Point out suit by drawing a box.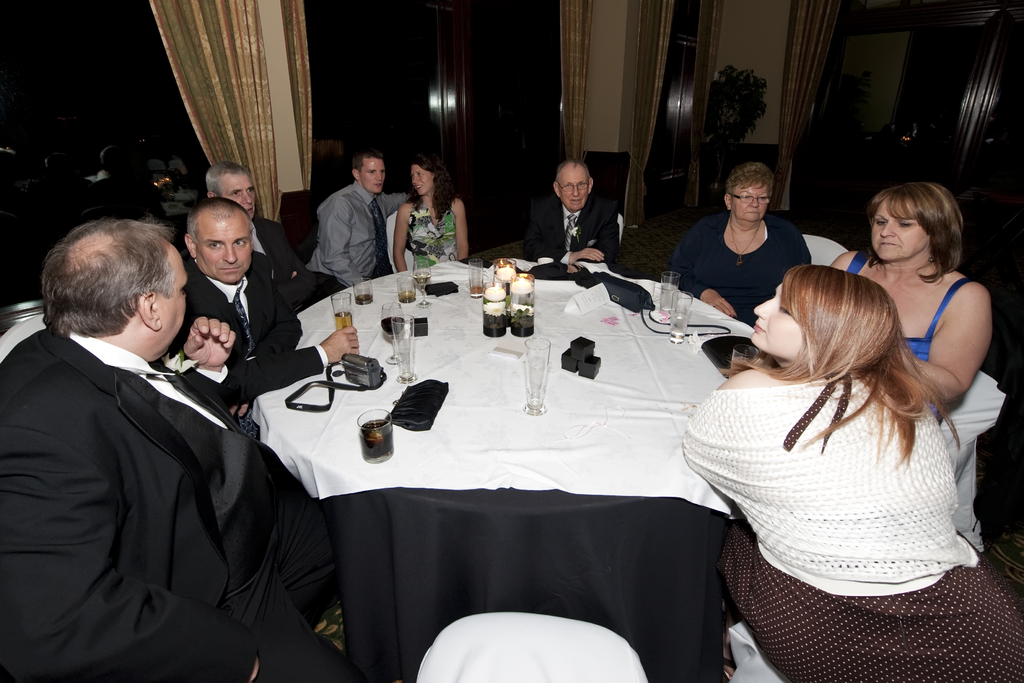
bbox=(0, 325, 353, 682).
